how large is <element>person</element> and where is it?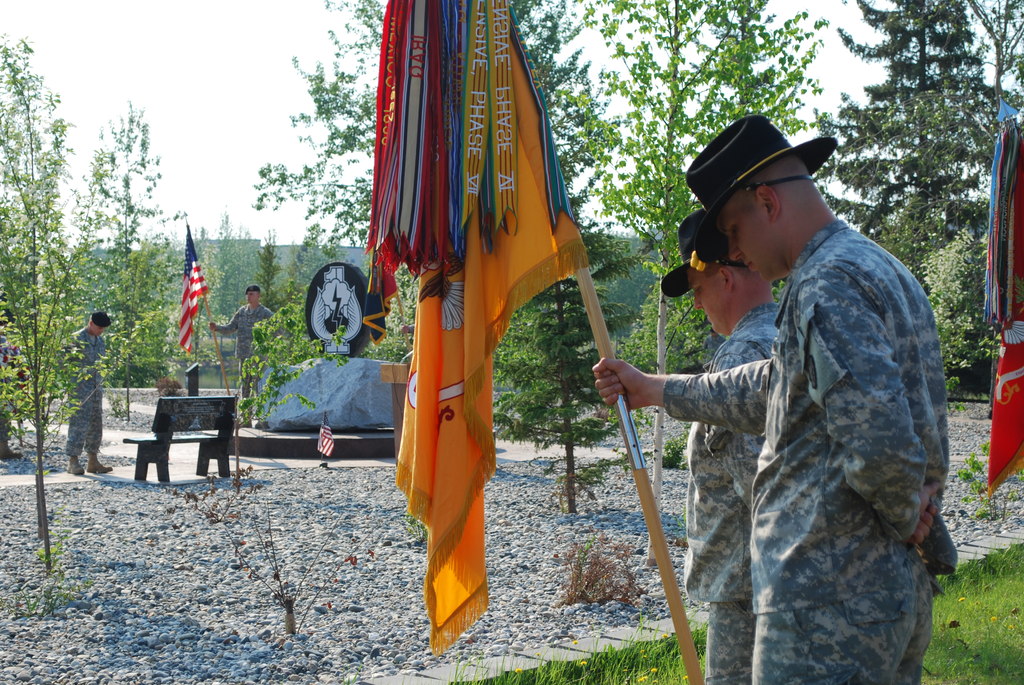
Bounding box: bbox(215, 286, 280, 439).
